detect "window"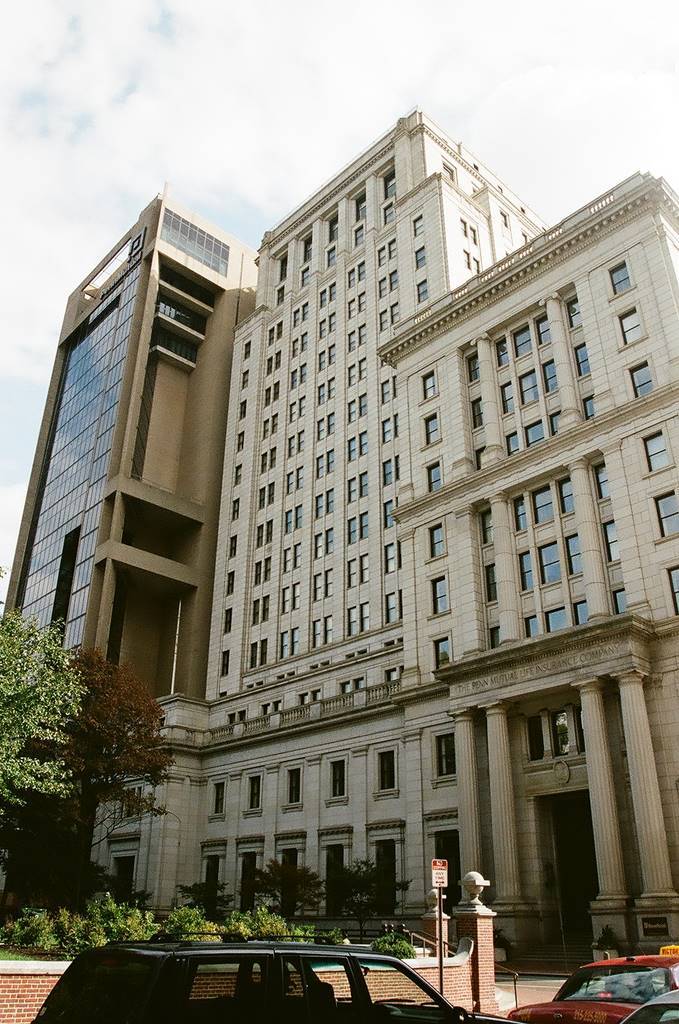
select_region(601, 515, 628, 564)
